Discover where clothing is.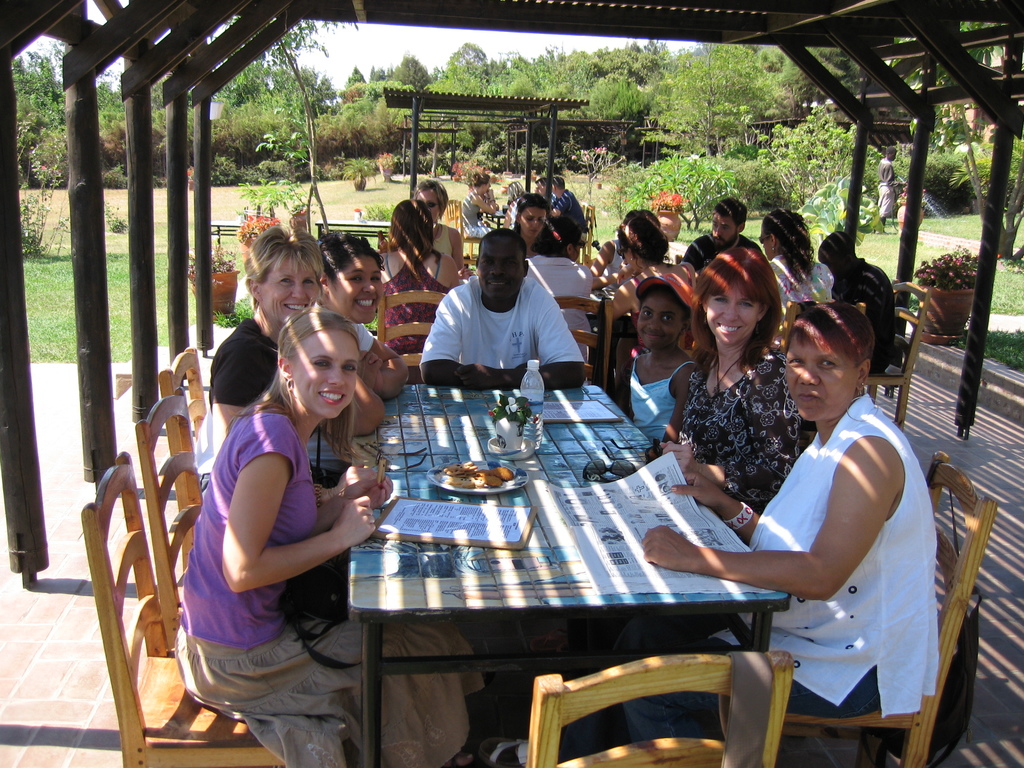
Discovered at BBox(833, 246, 895, 372).
